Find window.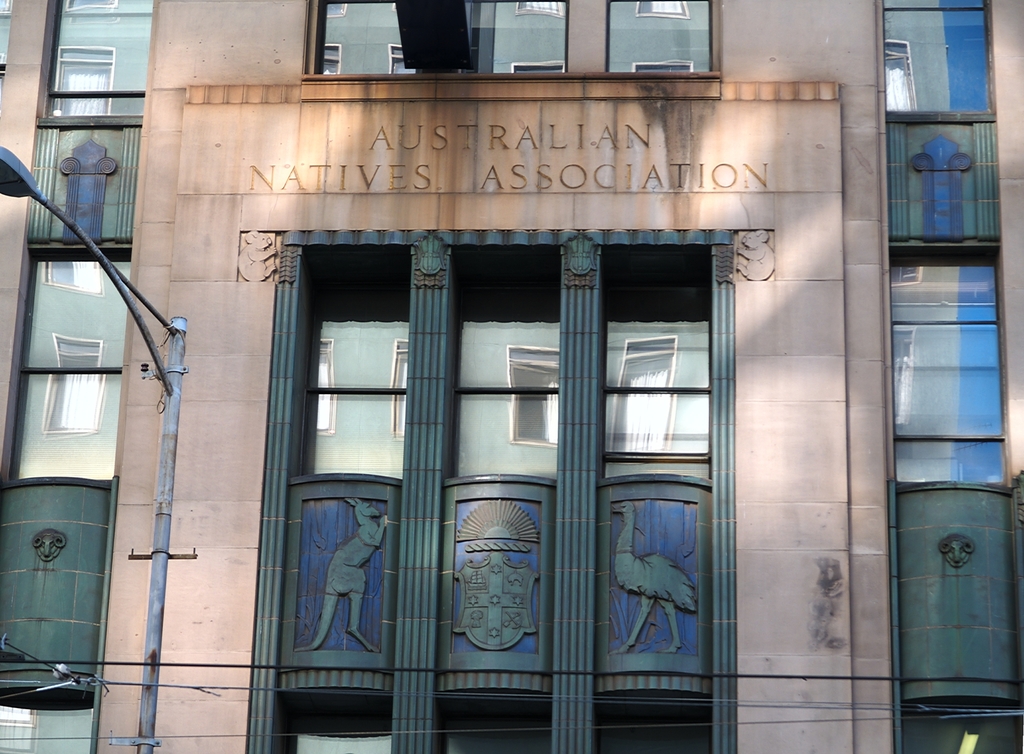
[47,0,154,125].
